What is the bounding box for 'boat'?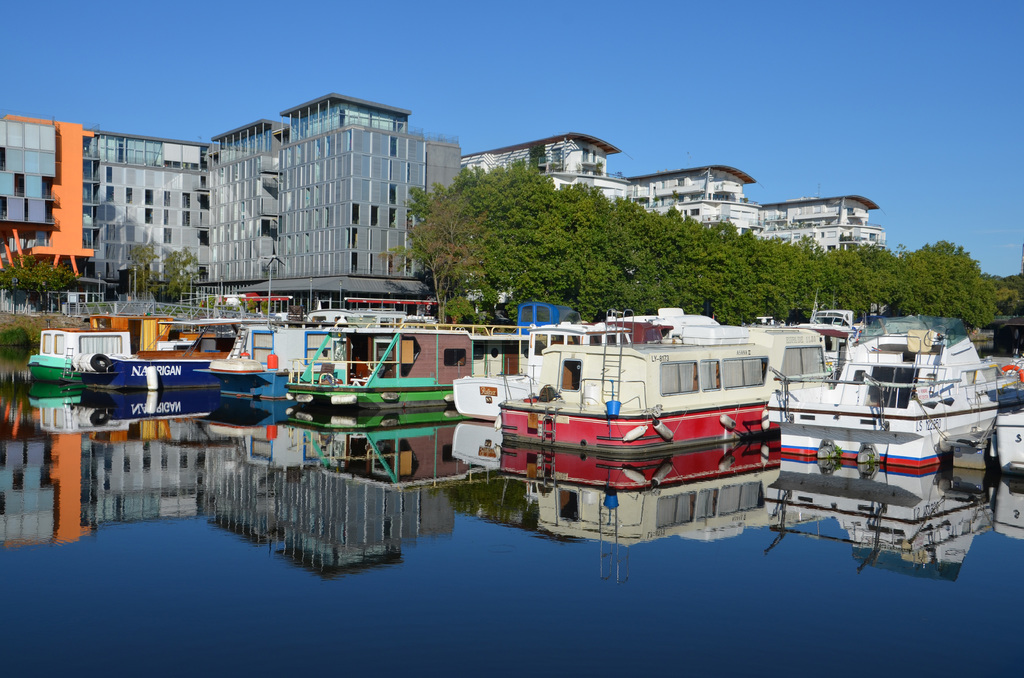
region(492, 302, 778, 453).
